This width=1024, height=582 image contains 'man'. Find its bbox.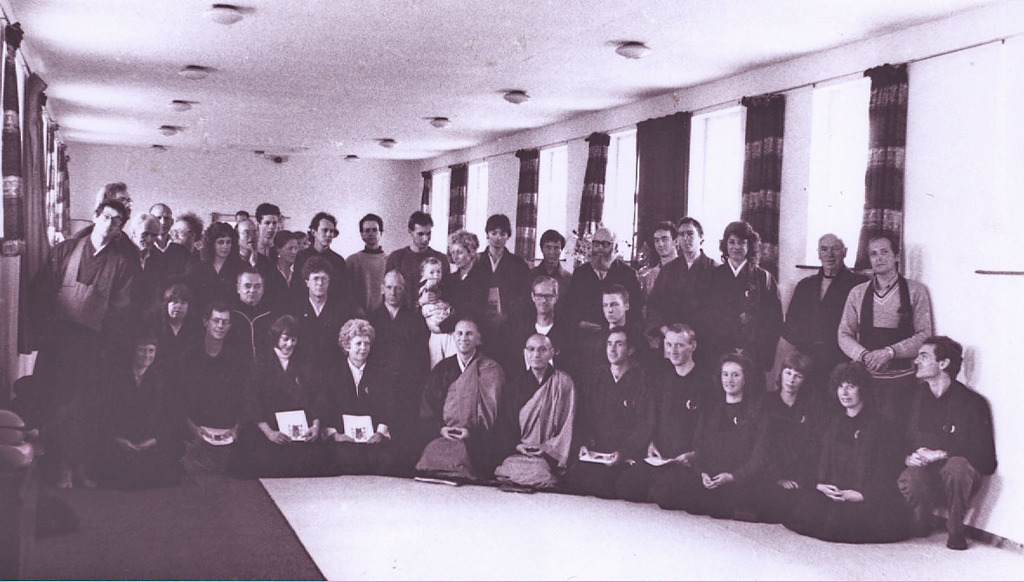
pyautogui.locateOnScreen(348, 215, 394, 311).
